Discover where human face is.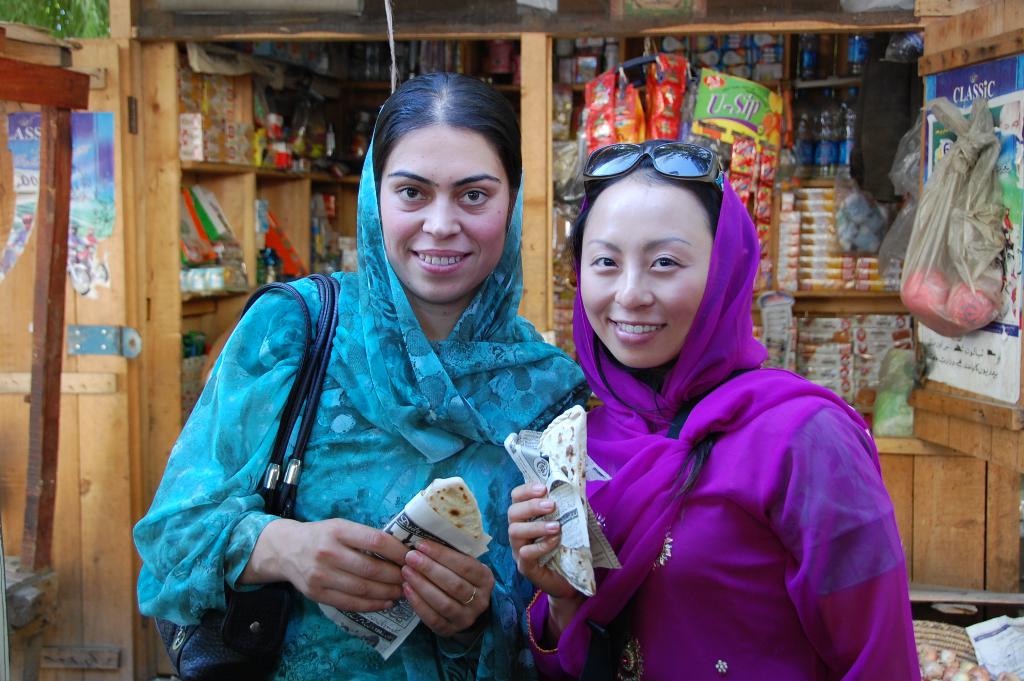
Discovered at [578,175,712,371].
